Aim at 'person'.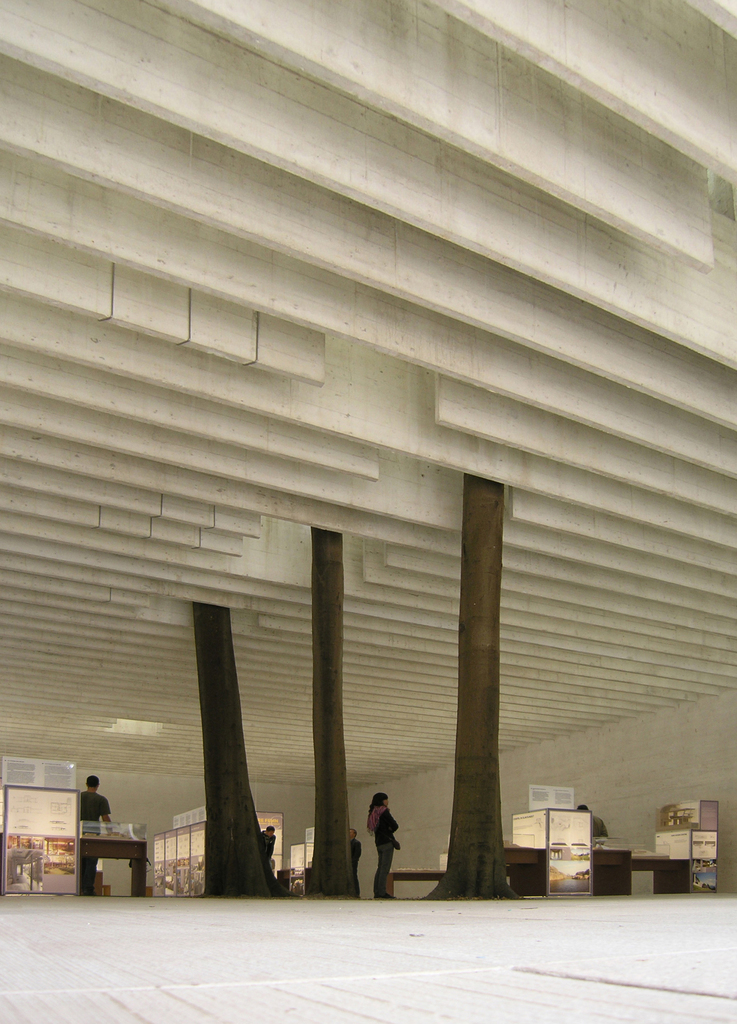
Aimed at (366,782,399,897).
